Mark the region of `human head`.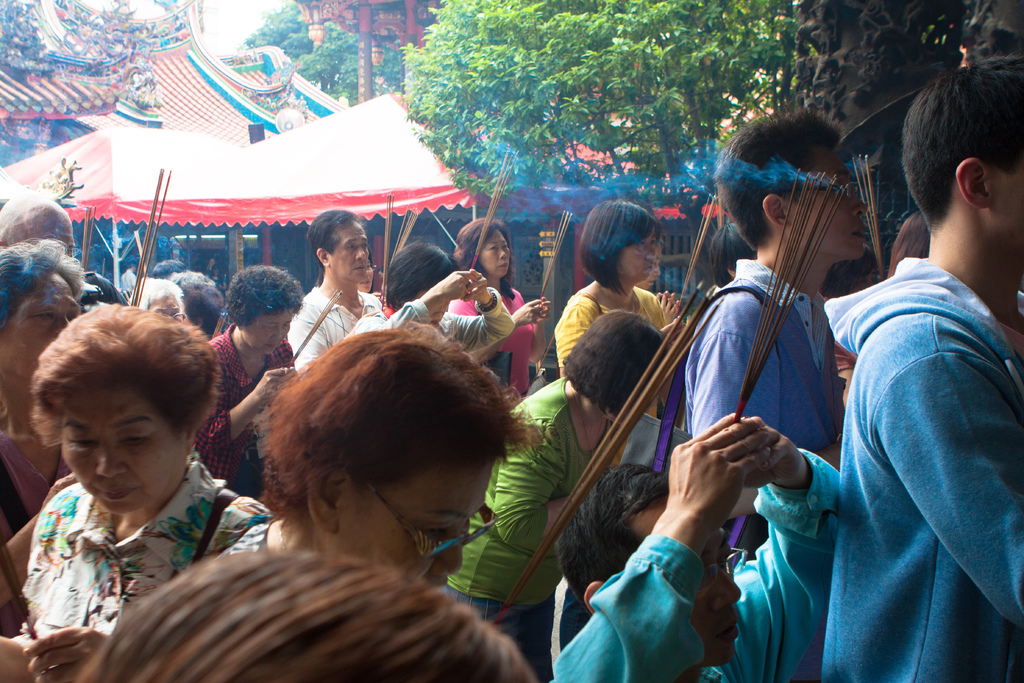
Region: crop(0, 242, 86, 413).
